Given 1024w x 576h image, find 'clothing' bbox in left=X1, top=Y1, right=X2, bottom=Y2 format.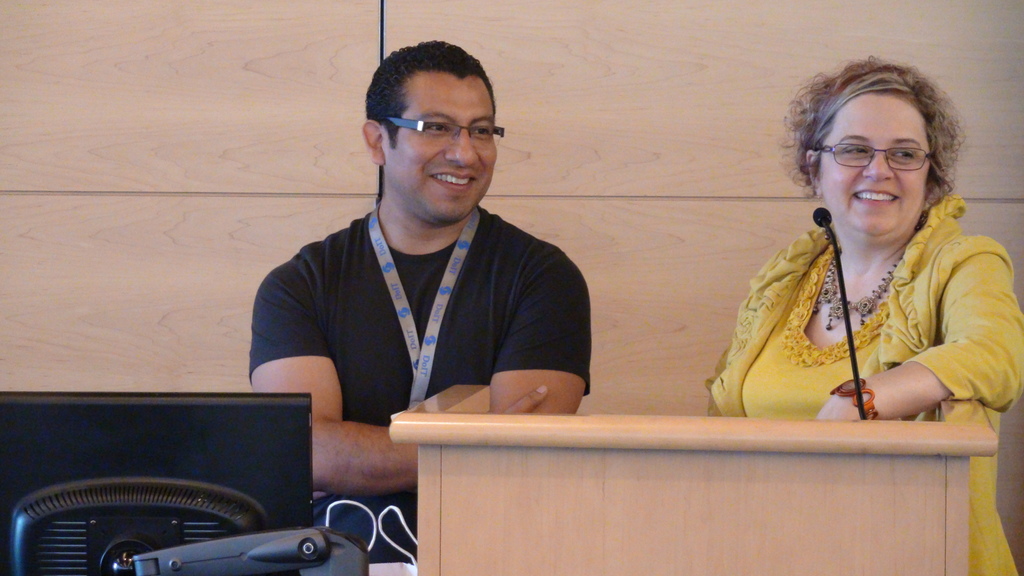
left=232, top=115, right=618, bottom=502.
